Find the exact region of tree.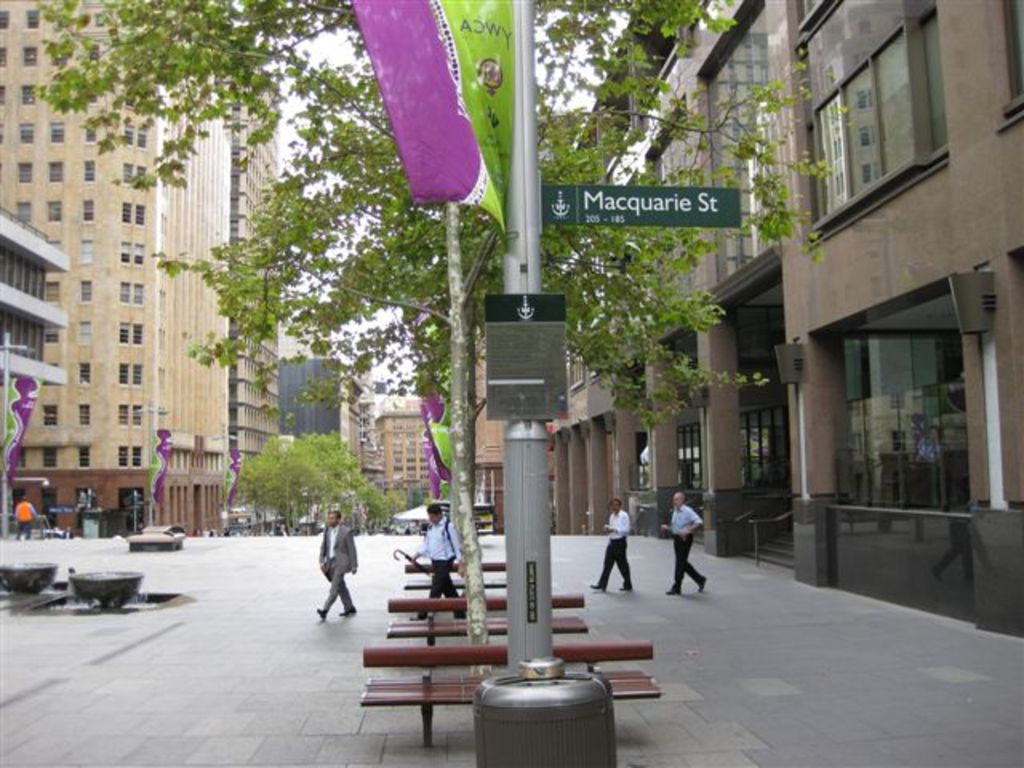
Exact region: pyautogui.locateOnScreen(139, 42, 733, 589).
